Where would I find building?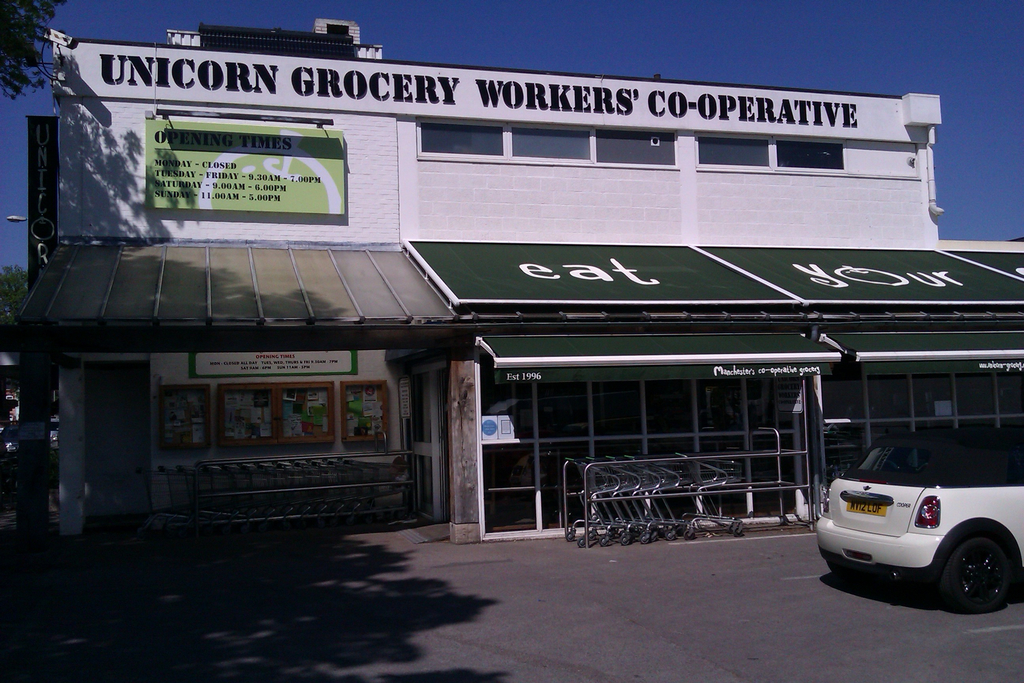
At x1=3, y1=9, x2=1023, y2=536.
